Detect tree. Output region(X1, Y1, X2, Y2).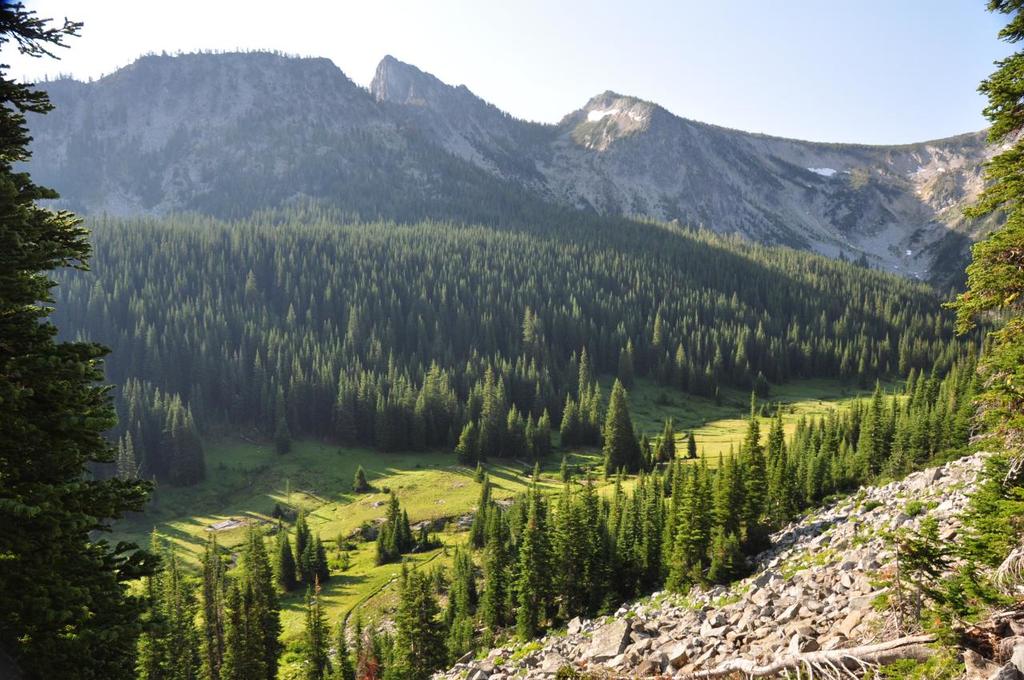
region(0, 0, 161, 679).
